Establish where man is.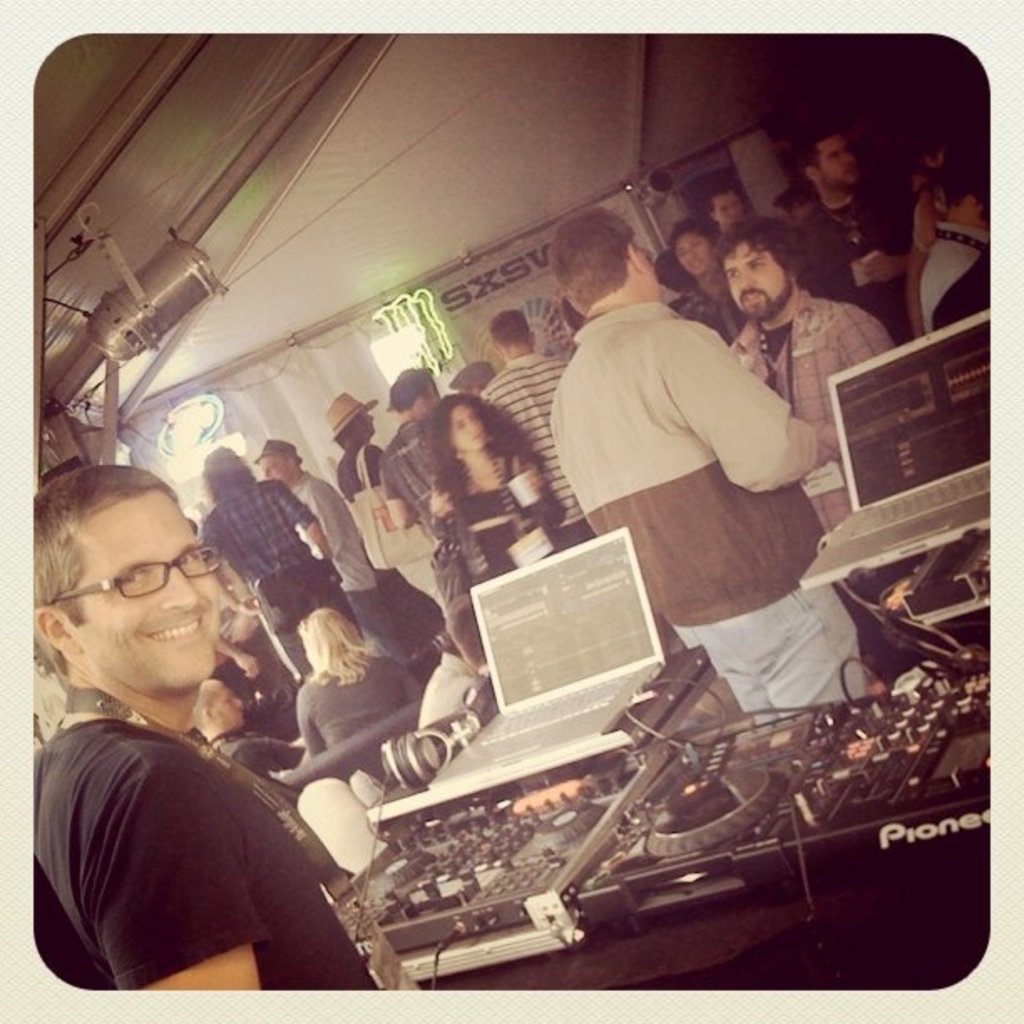
Established at x1=201, y1=671, x2=310, y2=791.
